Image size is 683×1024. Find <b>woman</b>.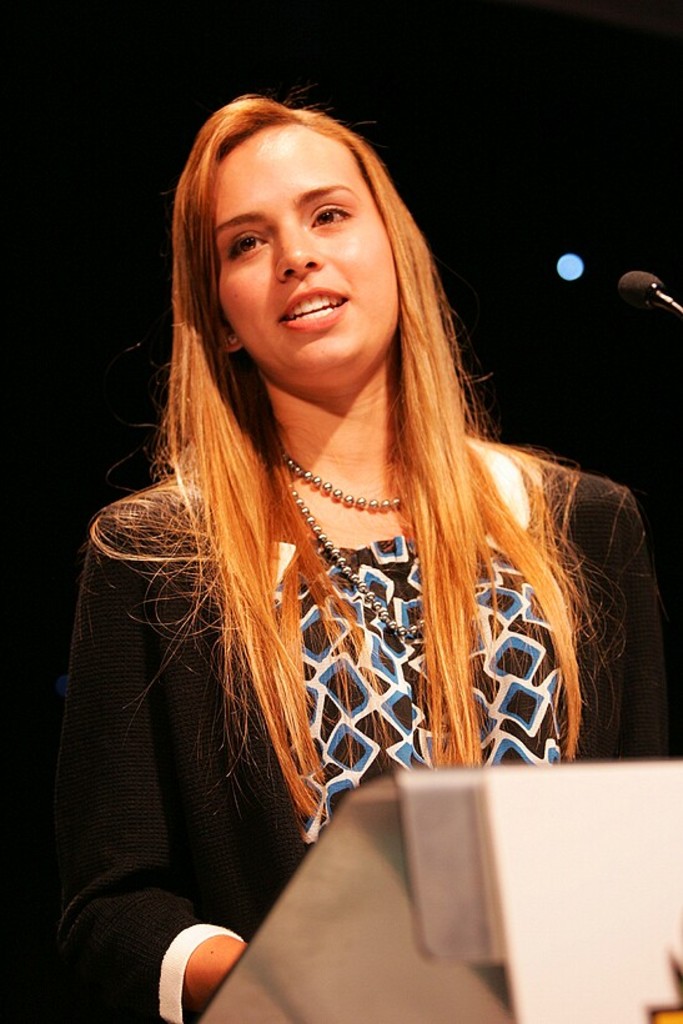
select_region(41, 115, 647, 948).
